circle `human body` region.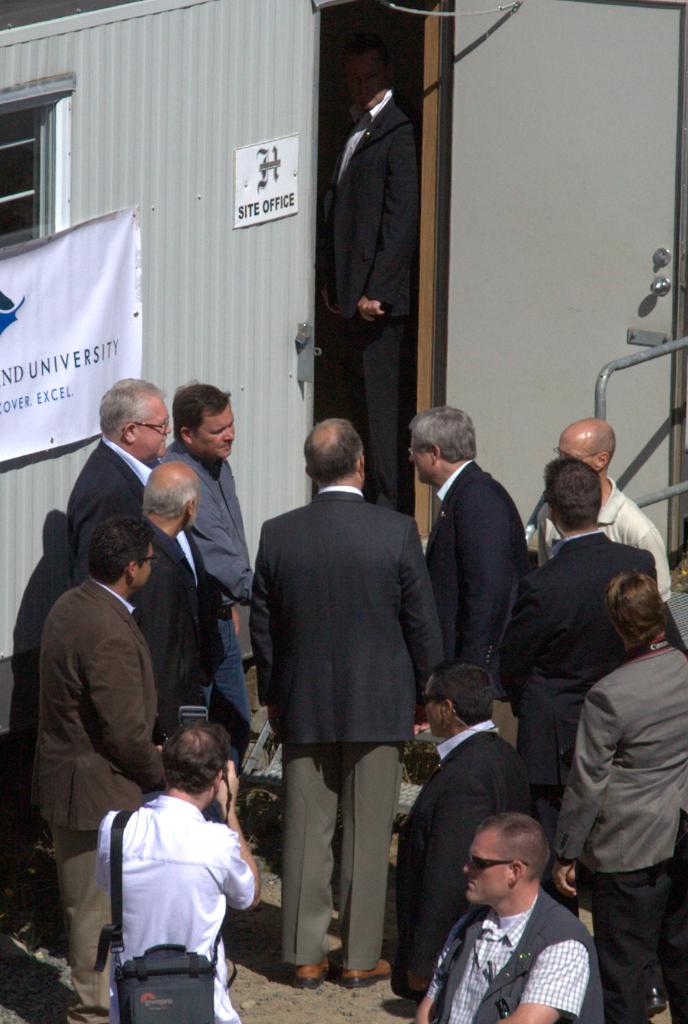
Region: l=498, t=530, r=654, b=835.
